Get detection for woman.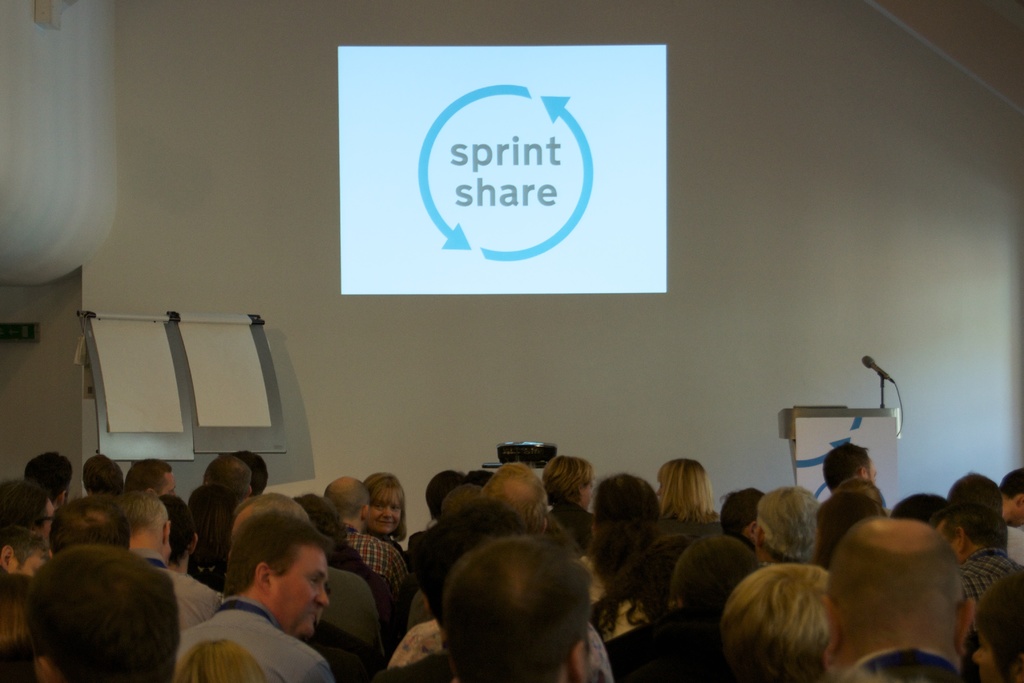
Detection: x1=710, y1=566, x2=837, y2=682.
